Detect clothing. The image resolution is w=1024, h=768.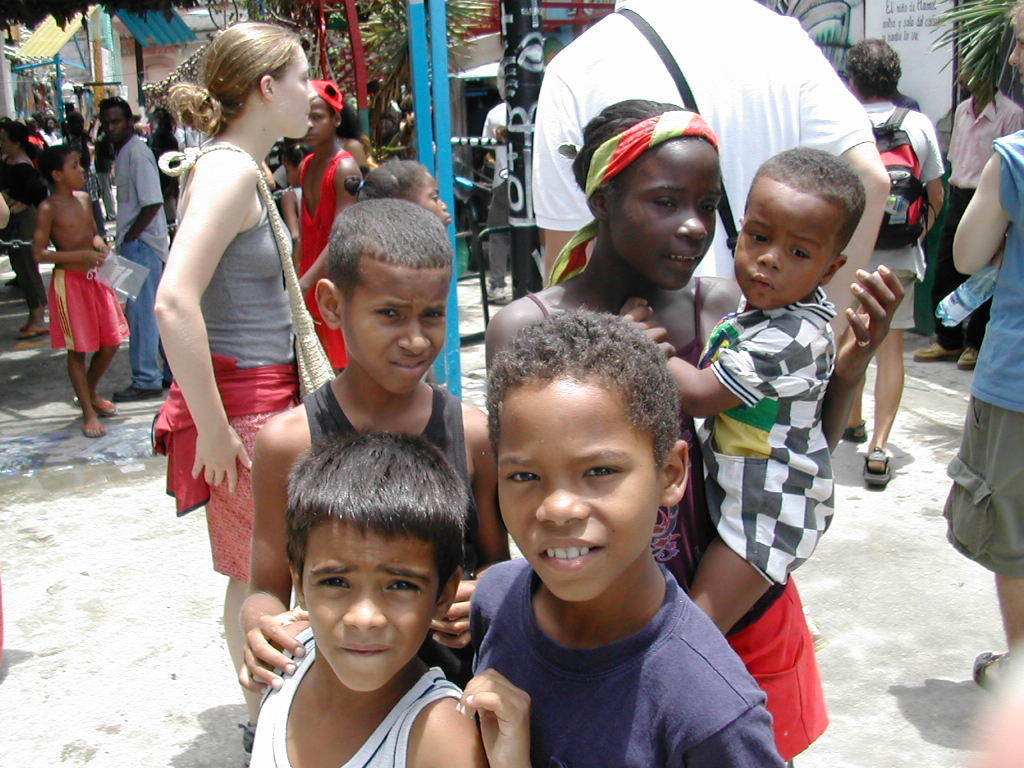
locate(0, 167, 50, 303).
